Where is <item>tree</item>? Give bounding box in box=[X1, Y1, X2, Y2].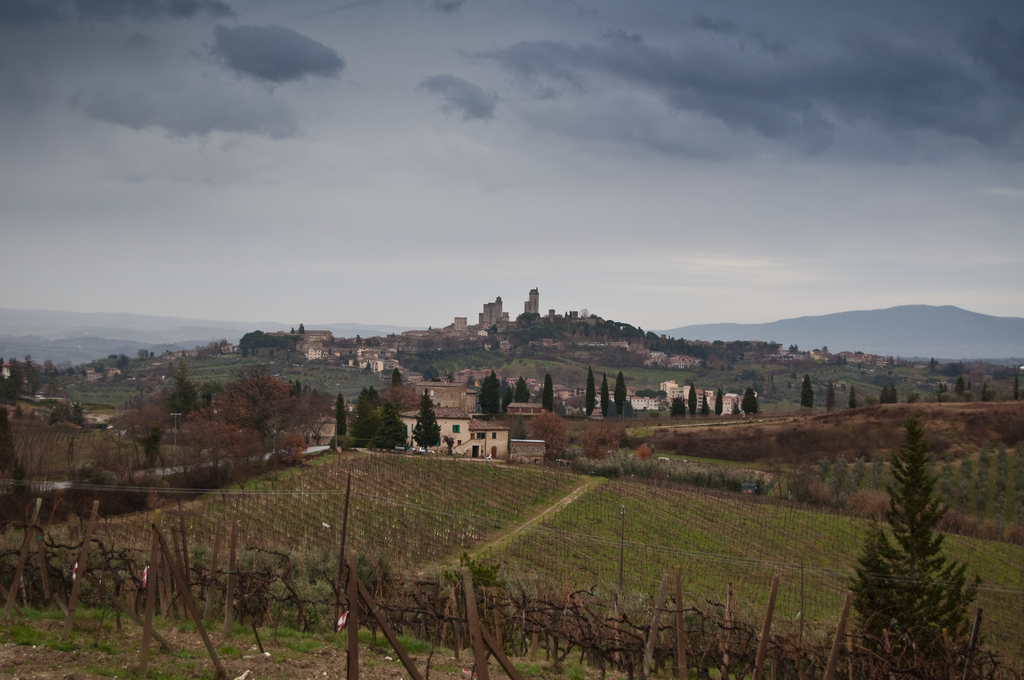
box=[612, 370, 630, 423].
